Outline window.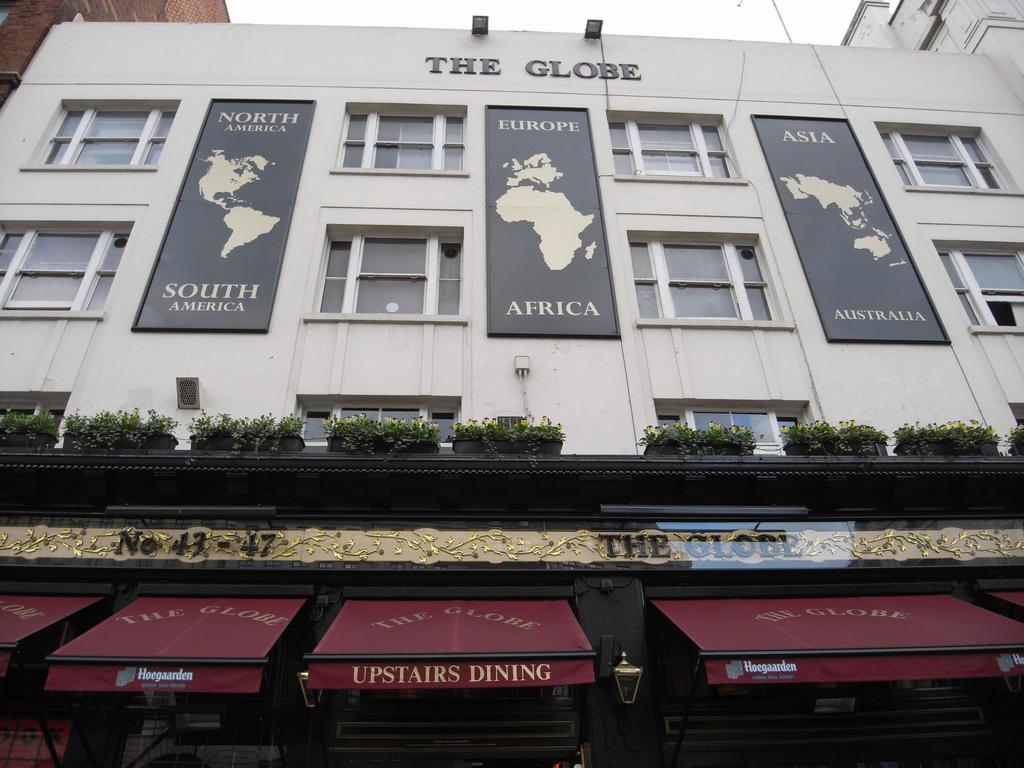
Outline: rect(942, 249, 1023, 350).
